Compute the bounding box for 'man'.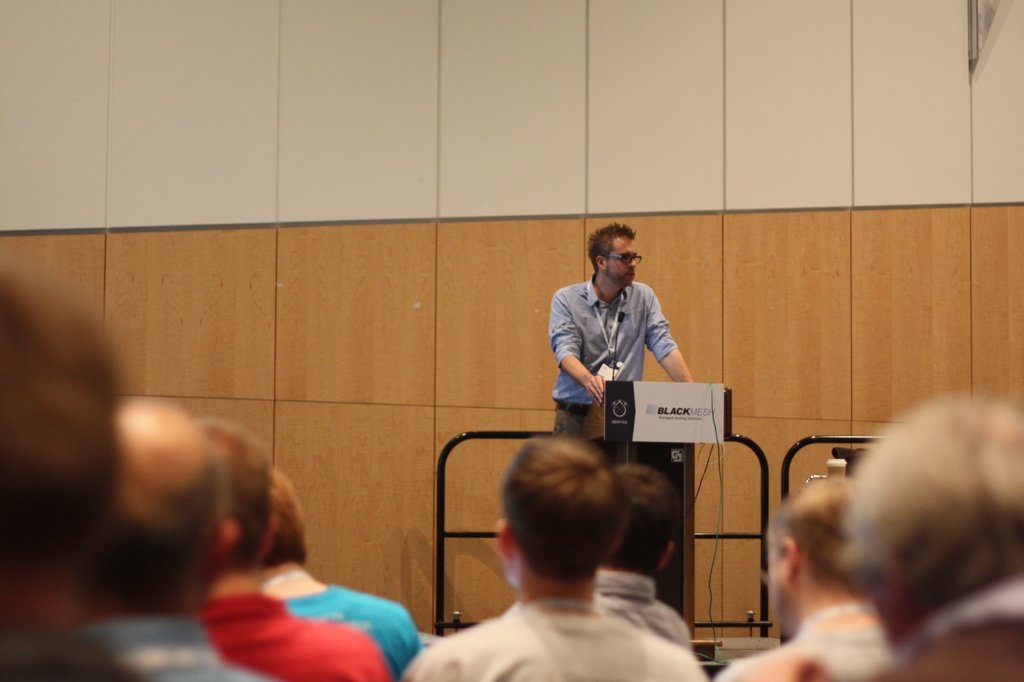
(587,467,692,656).
